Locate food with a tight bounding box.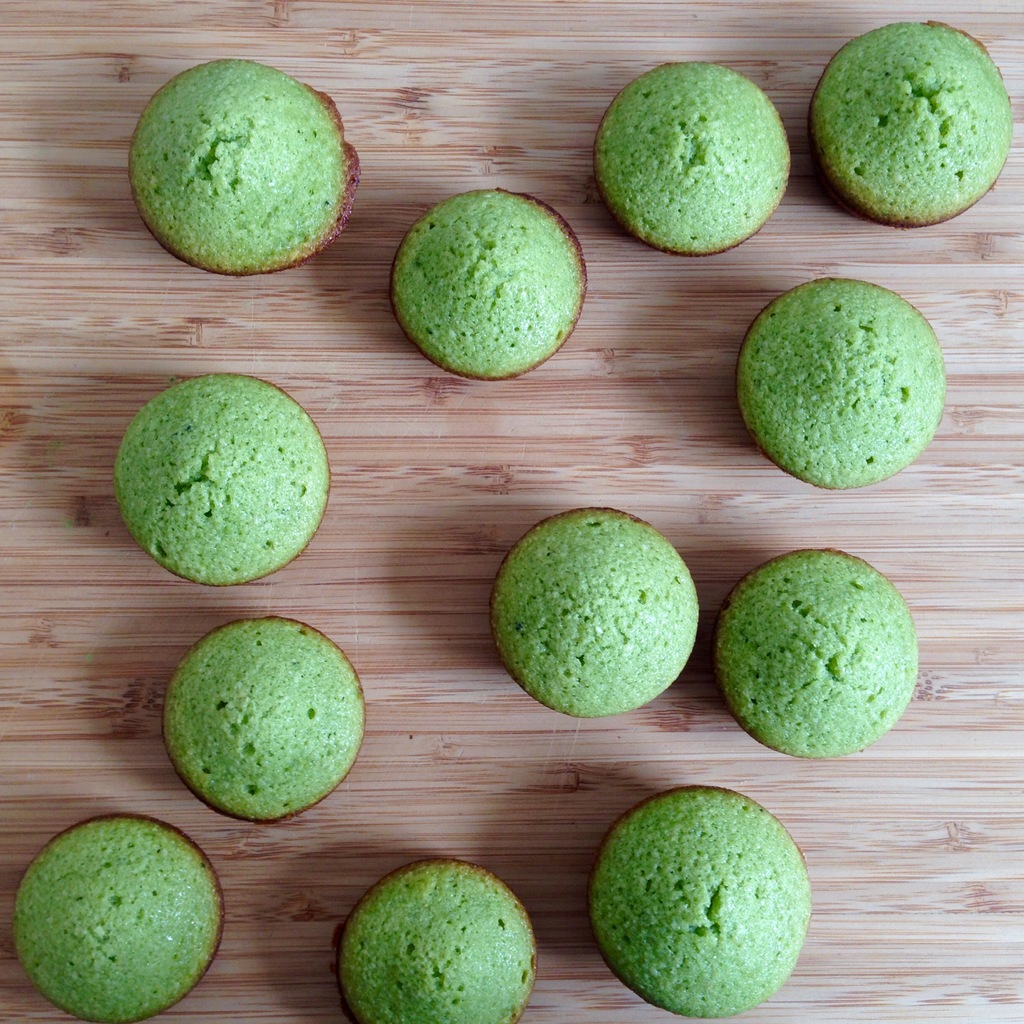
bbox=(592, 56, 793, 259).
